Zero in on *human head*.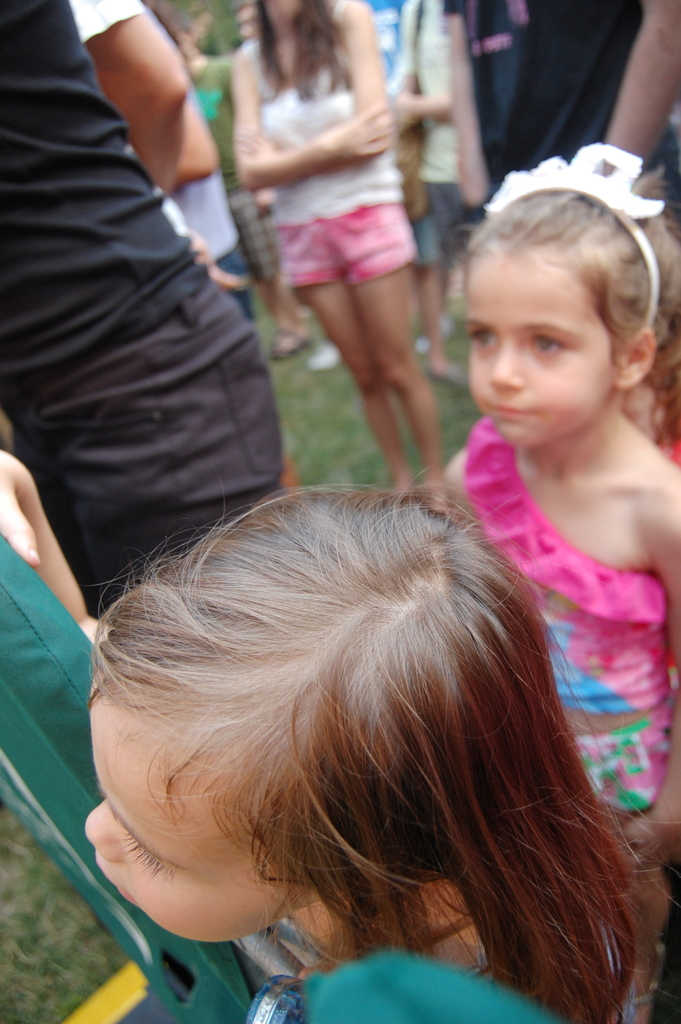
Zeroed in: bbox=[60, 449, 617, 998].
